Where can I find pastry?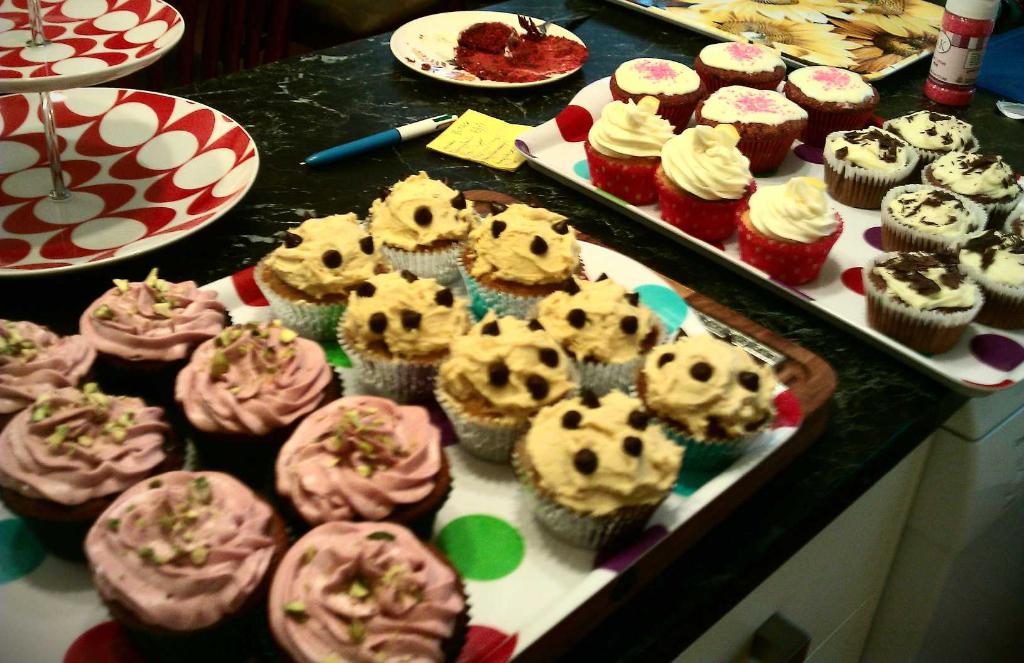
You can find it at [x1=640, y1=327, x2=763, y2=451].
